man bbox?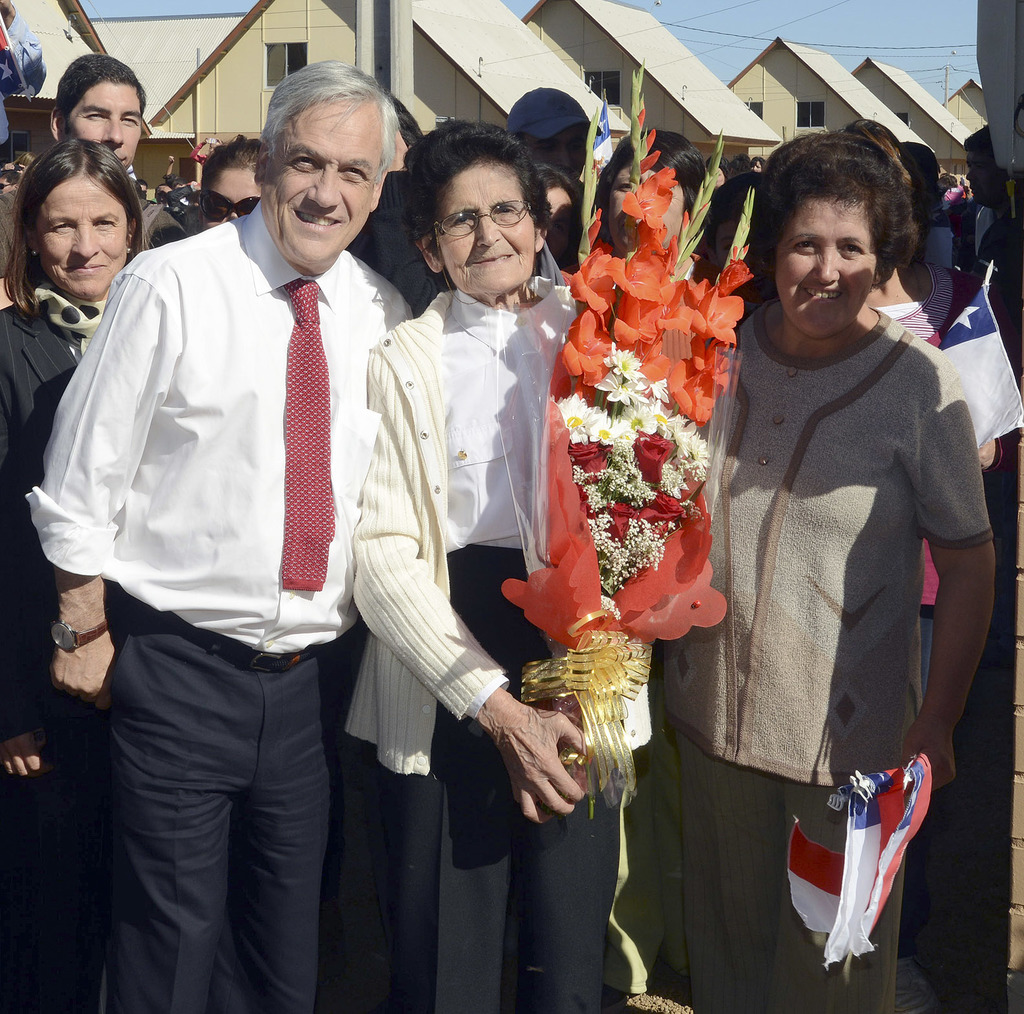
(left=490, top=95, right=590, bottom=184)
